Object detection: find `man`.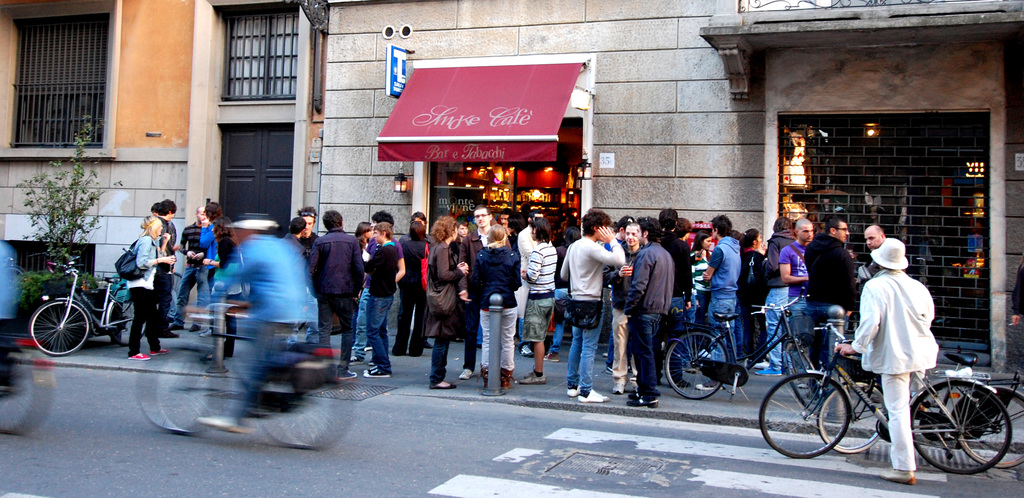
[291,204,321,342].
